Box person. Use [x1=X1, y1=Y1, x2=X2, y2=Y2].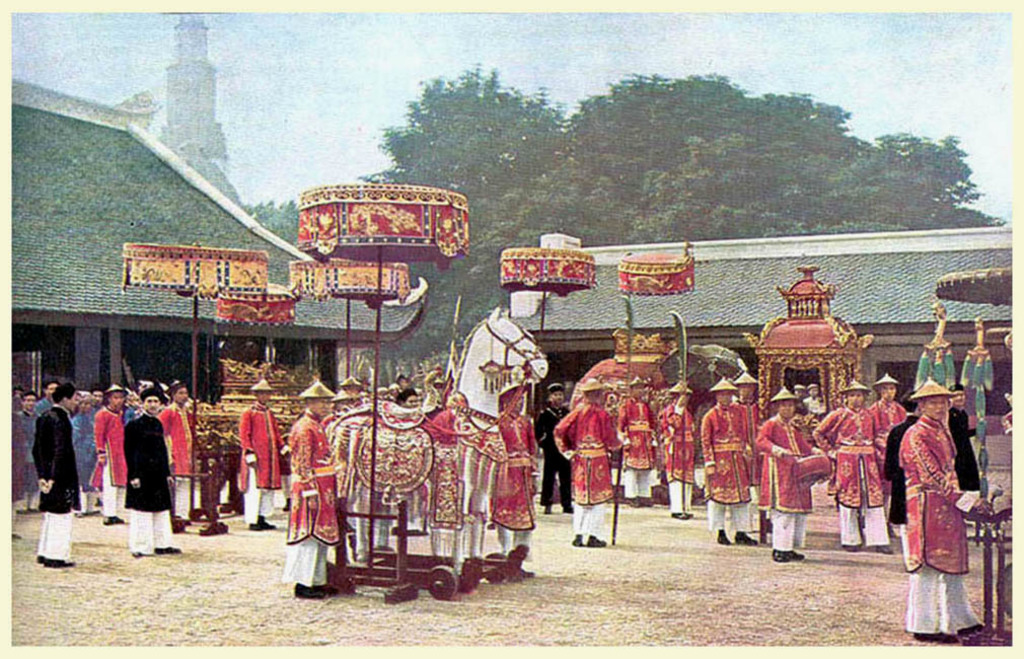
[x1=286, y1=382, x2=332, y2=599].
